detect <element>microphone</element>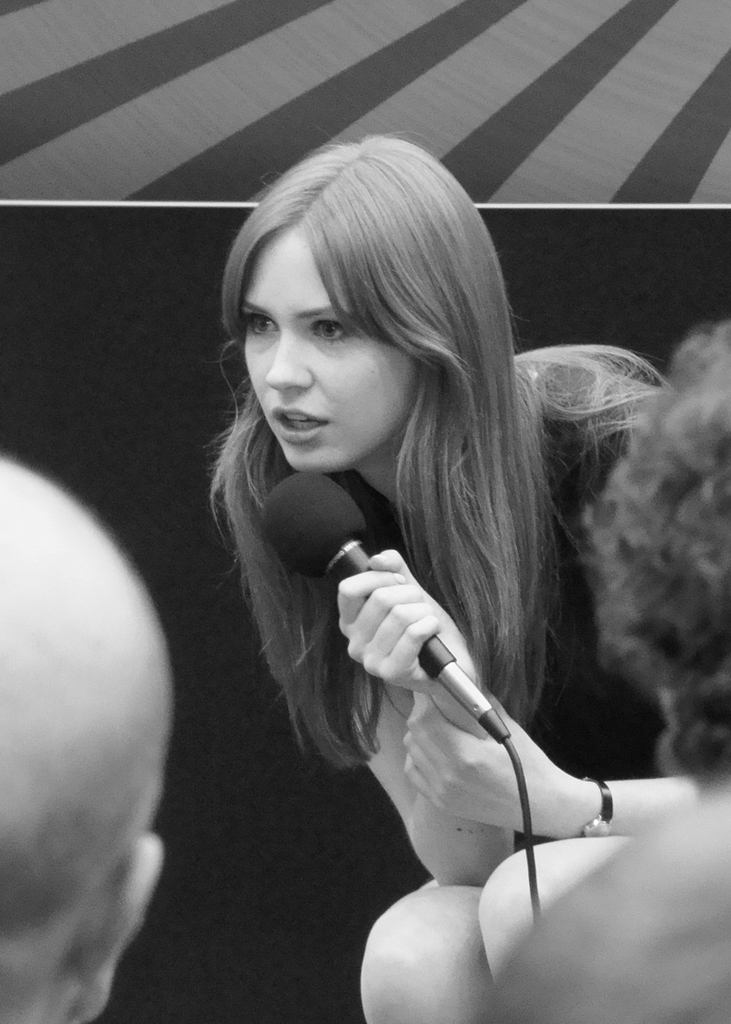
<bbox>251, 469, 508, 742</bbox>
